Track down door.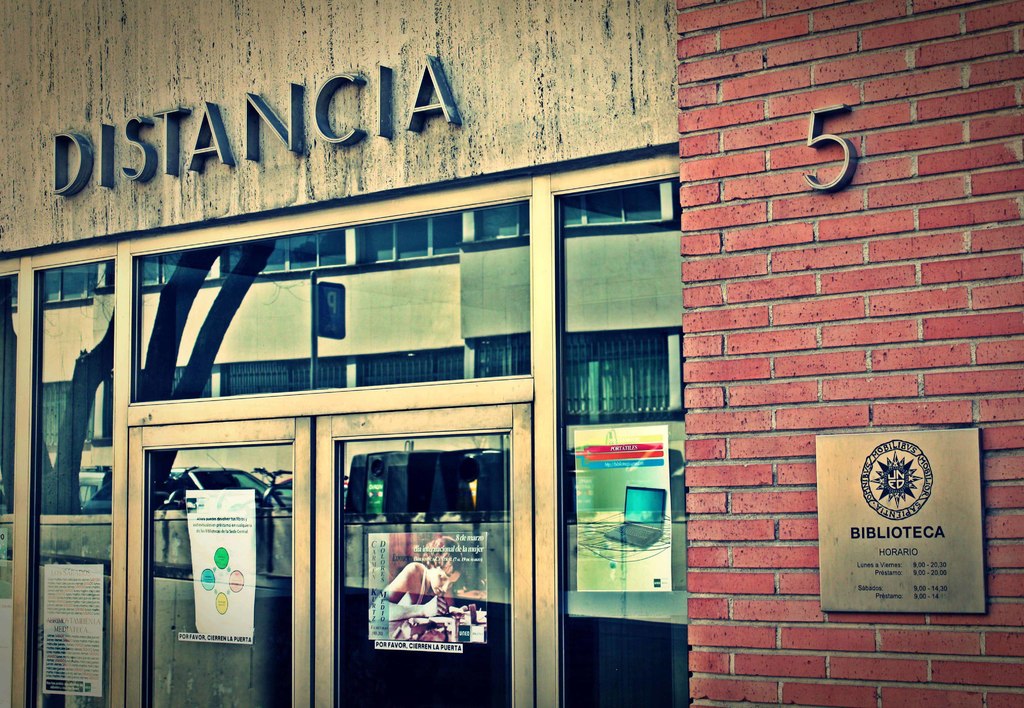
Tracked to {"left": 130, "top": 410, "right": 540, "bottom": 707}.
